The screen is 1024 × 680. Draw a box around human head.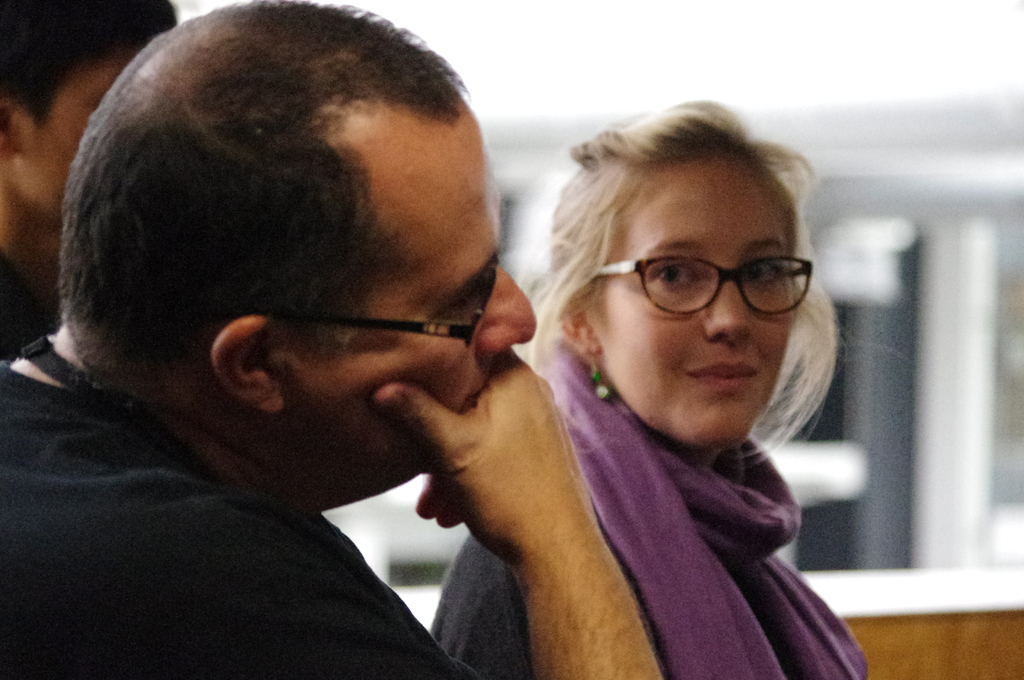
crop(0, 0, 178, 219).
